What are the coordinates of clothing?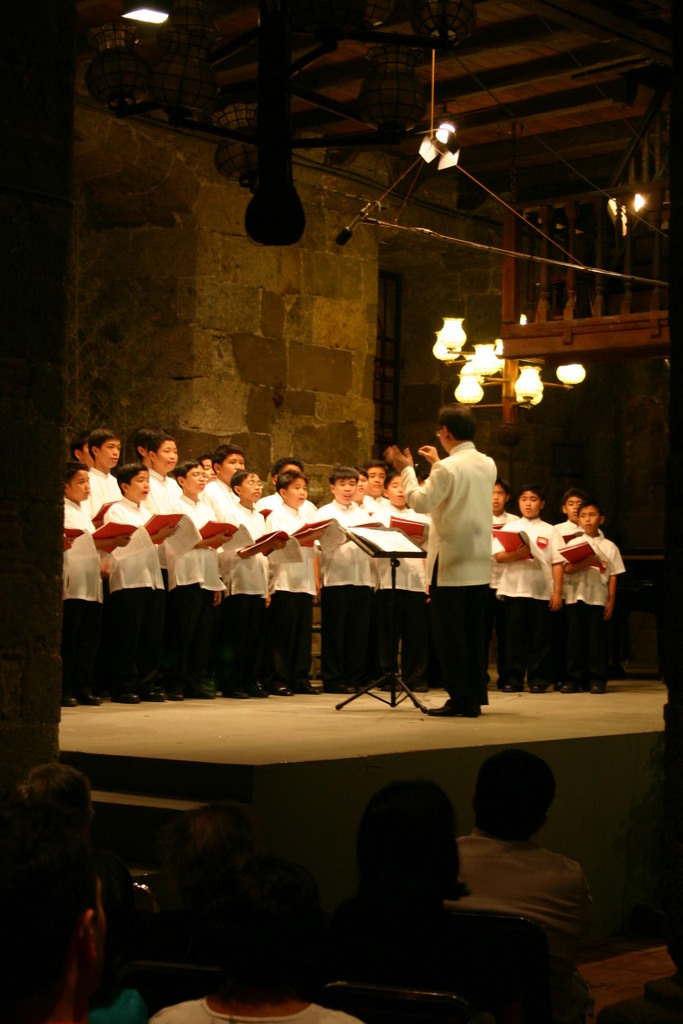
143 465 183 505.
